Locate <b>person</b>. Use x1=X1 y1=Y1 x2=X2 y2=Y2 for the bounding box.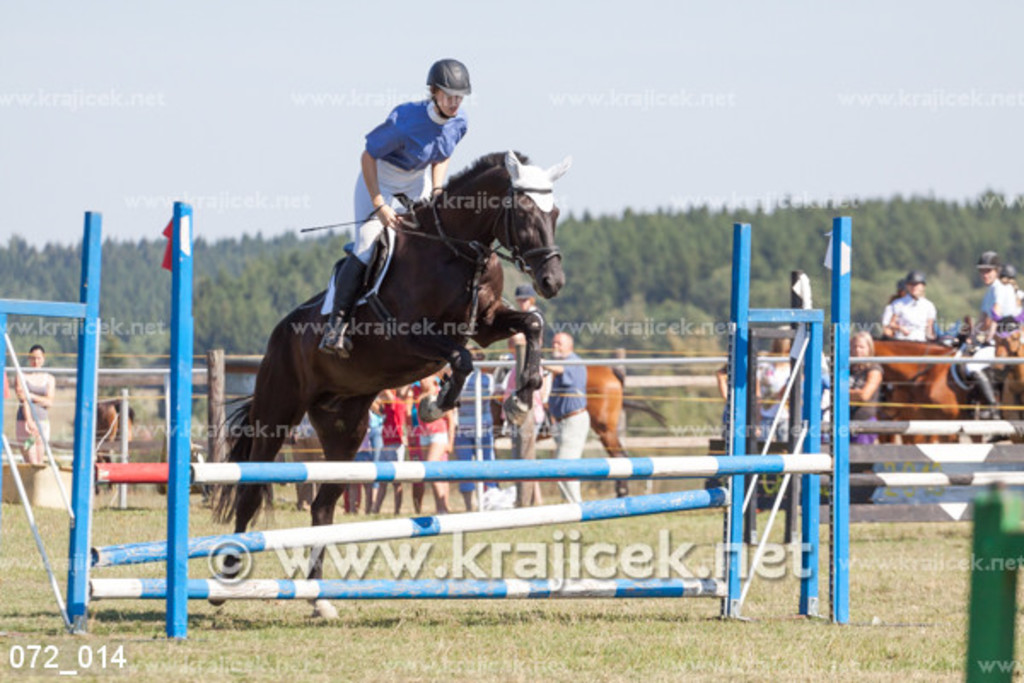
x1=877 y1=270 x2=945 y2=353.
